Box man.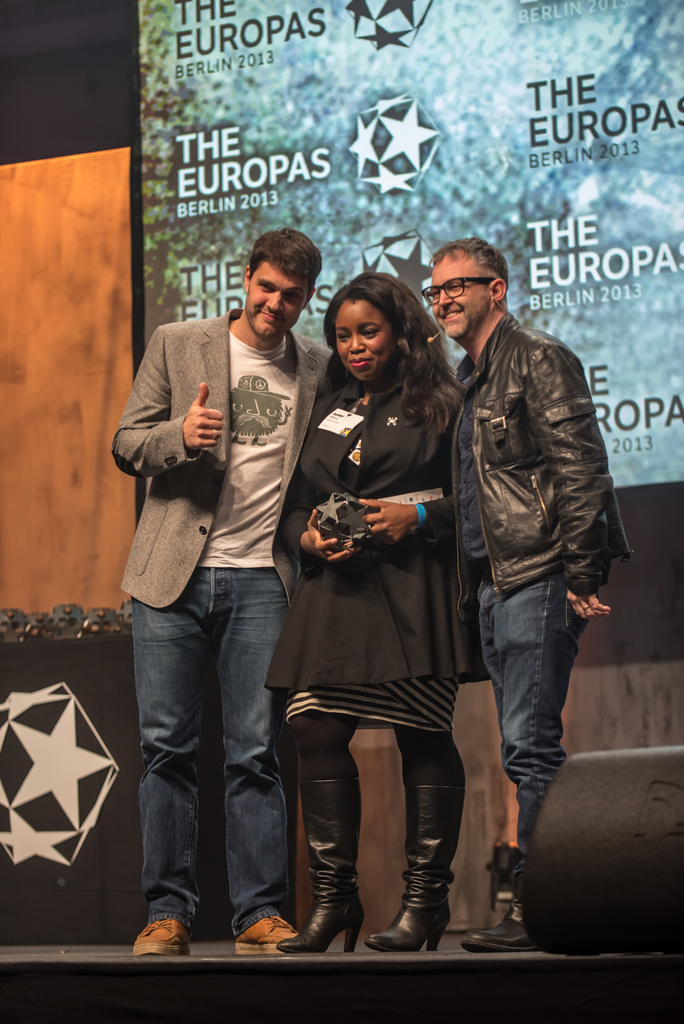
118,252,348,943.
